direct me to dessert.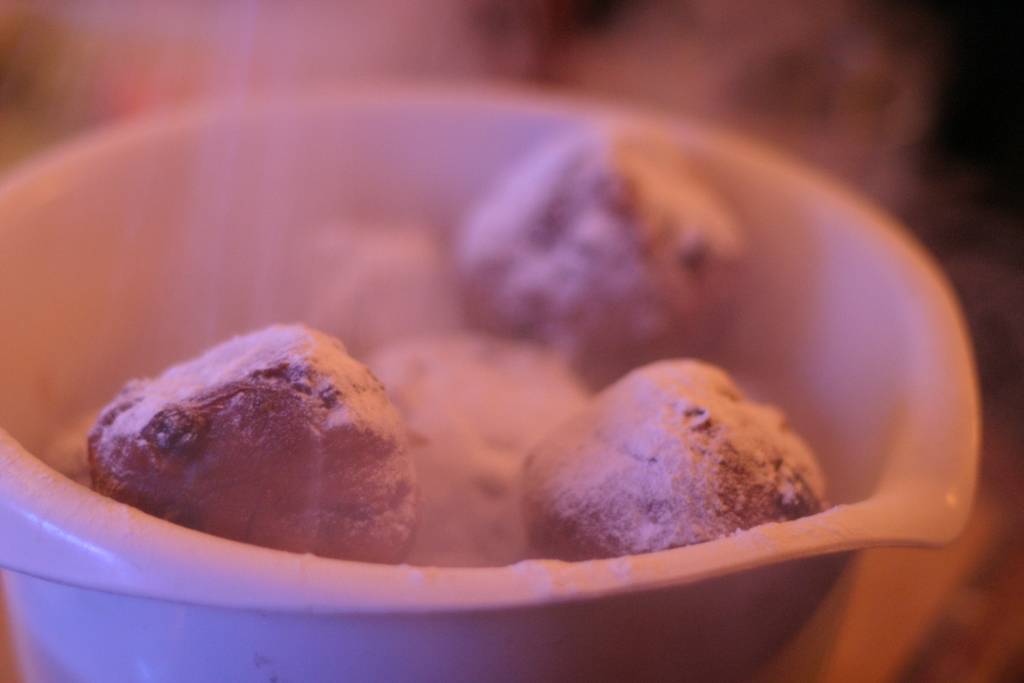
Direction: locate(91, 319, 426, 566).
